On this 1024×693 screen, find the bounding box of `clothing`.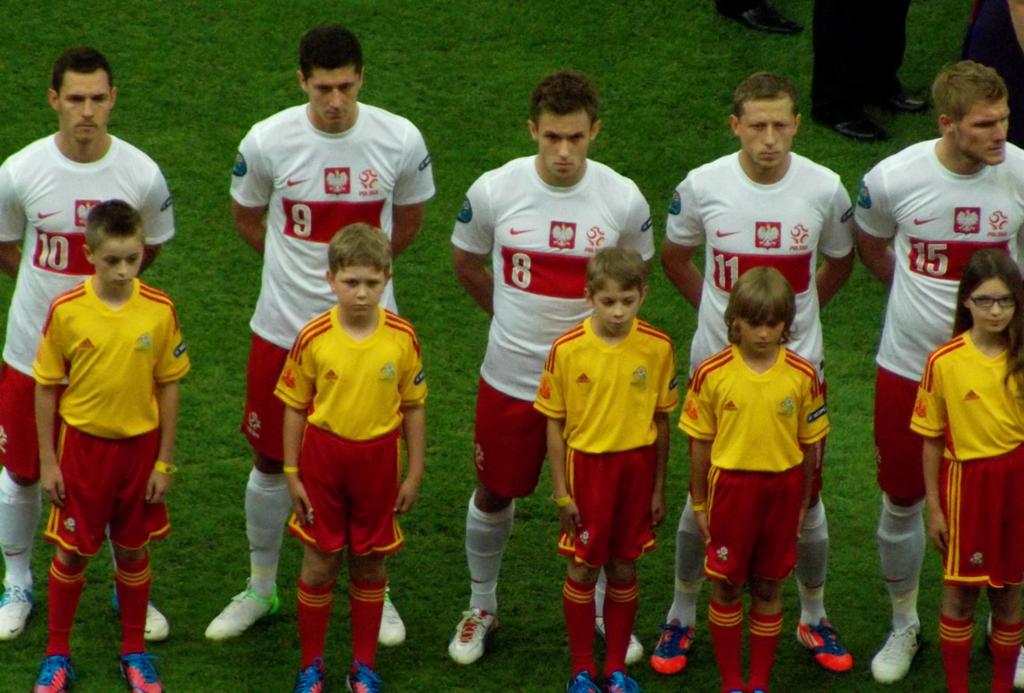
Bounding box: 859/138/1023/507.
